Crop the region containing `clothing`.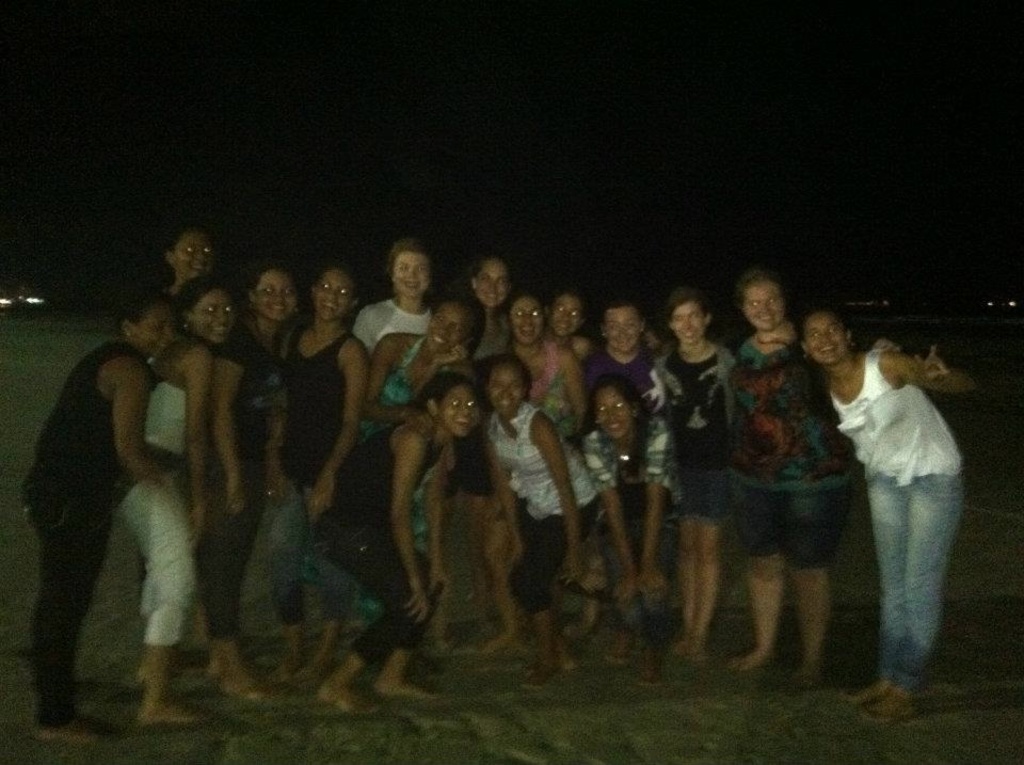
Crop region: 656,336,749,525.
